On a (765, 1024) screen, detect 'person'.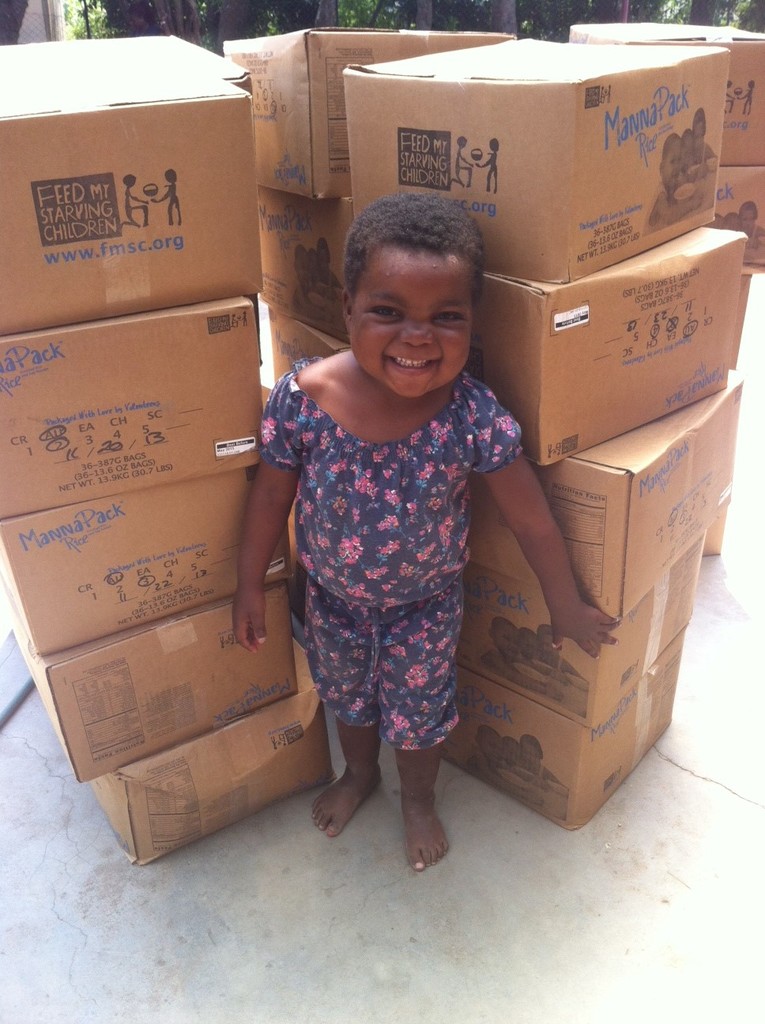
select_region(294, 247, 311, 302).
